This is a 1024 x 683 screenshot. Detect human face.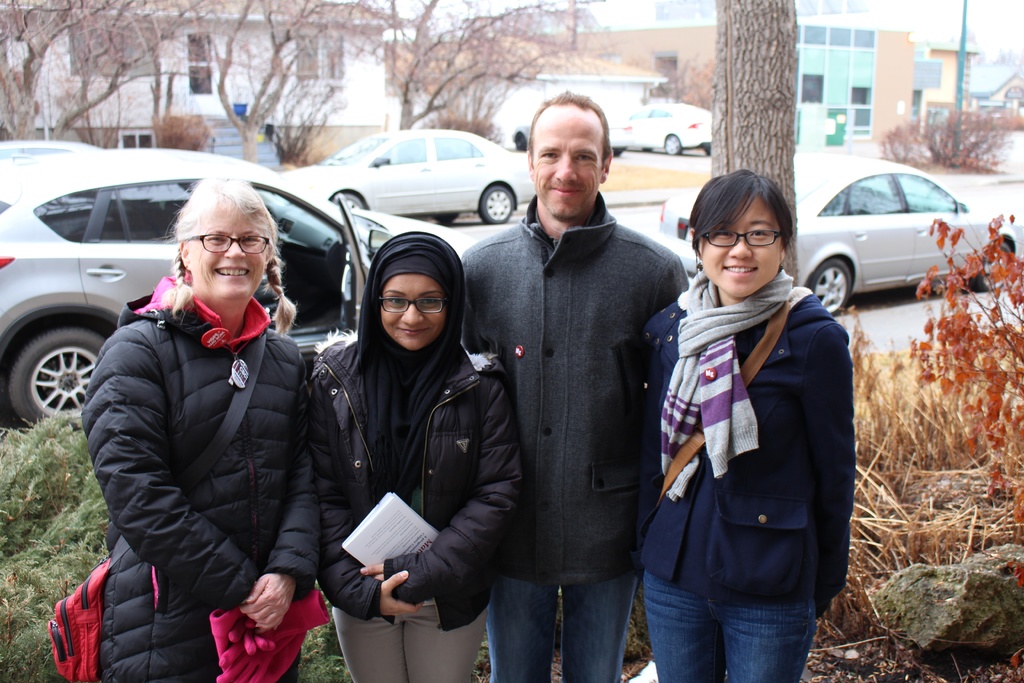
188:204:268:309.
